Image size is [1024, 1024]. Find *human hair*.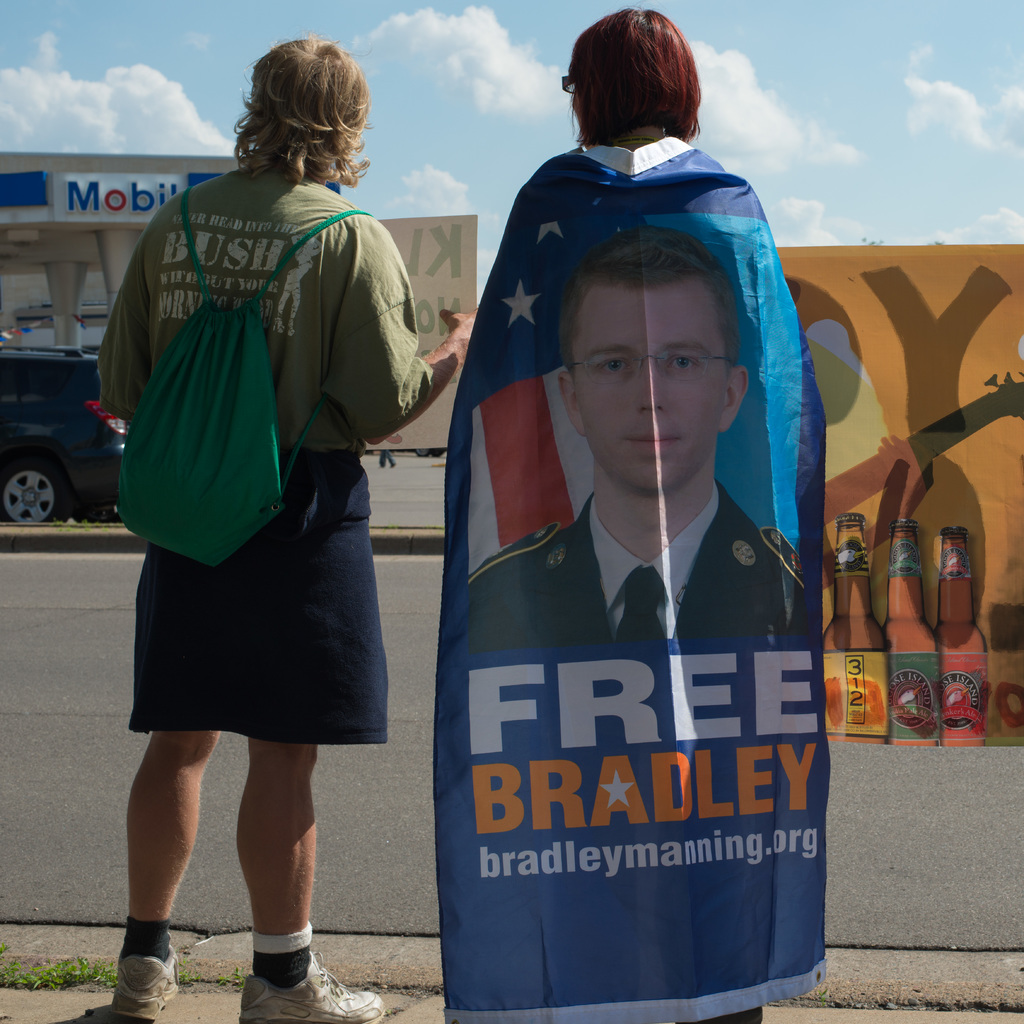
bbox=[564, 1, 705, 157].
